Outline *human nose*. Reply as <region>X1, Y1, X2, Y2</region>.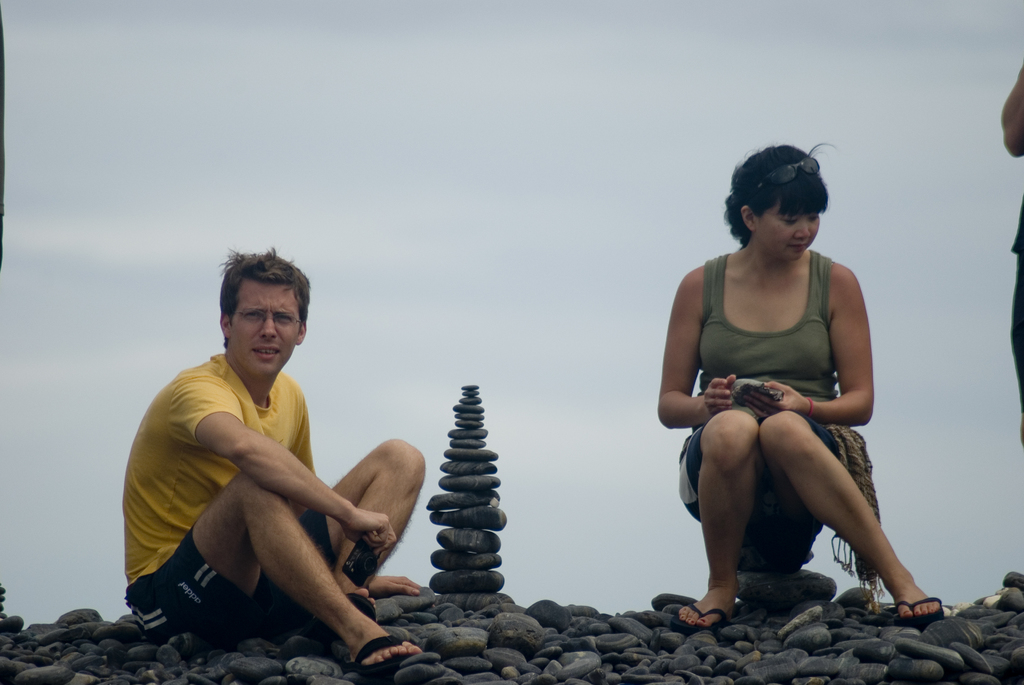
<region>259, 311, 278, 342</region>.
